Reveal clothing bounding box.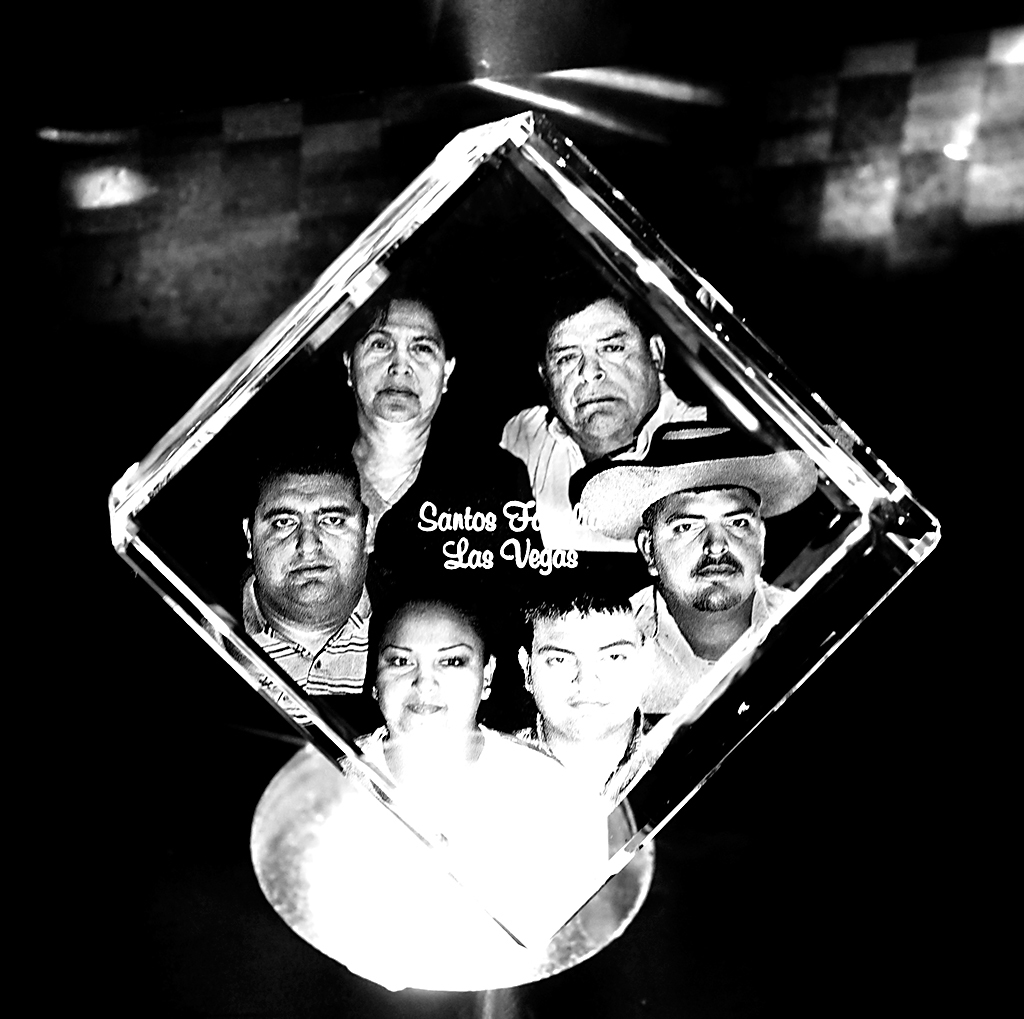
Revealed: [x1=629, y1=574, x2=792, y2=725].
